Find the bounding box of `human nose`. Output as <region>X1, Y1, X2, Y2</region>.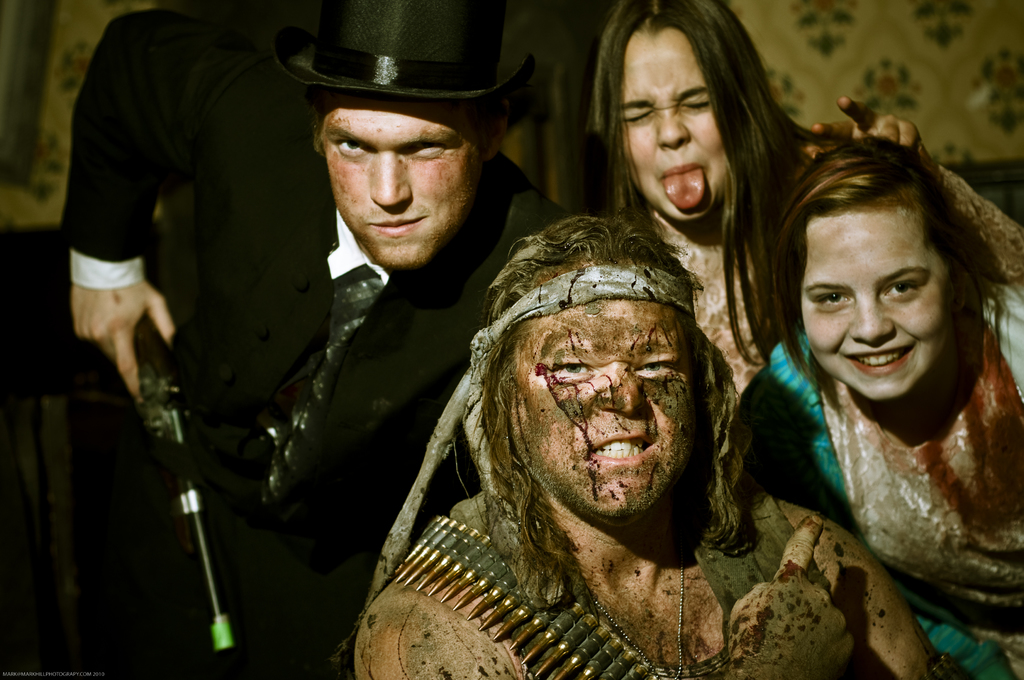
<region>846, 292, 896, 342</region>.
